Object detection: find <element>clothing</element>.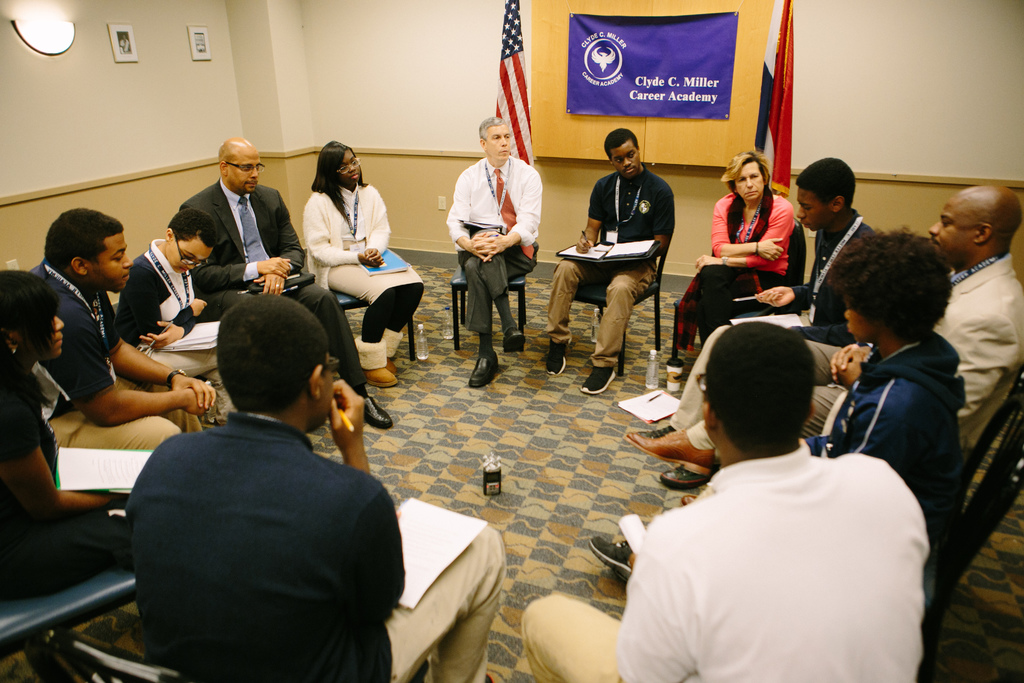
left=803, top=327, right=965, bottom=538.
